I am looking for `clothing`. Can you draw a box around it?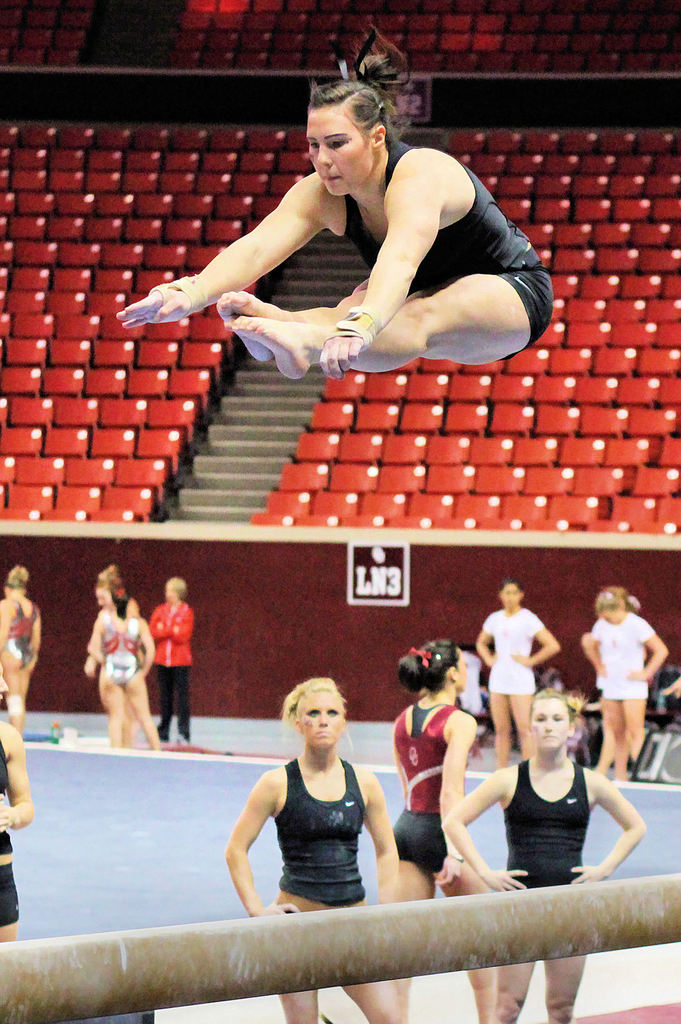
Sure, the bounding box is crop(146, 602, 191, 740).
